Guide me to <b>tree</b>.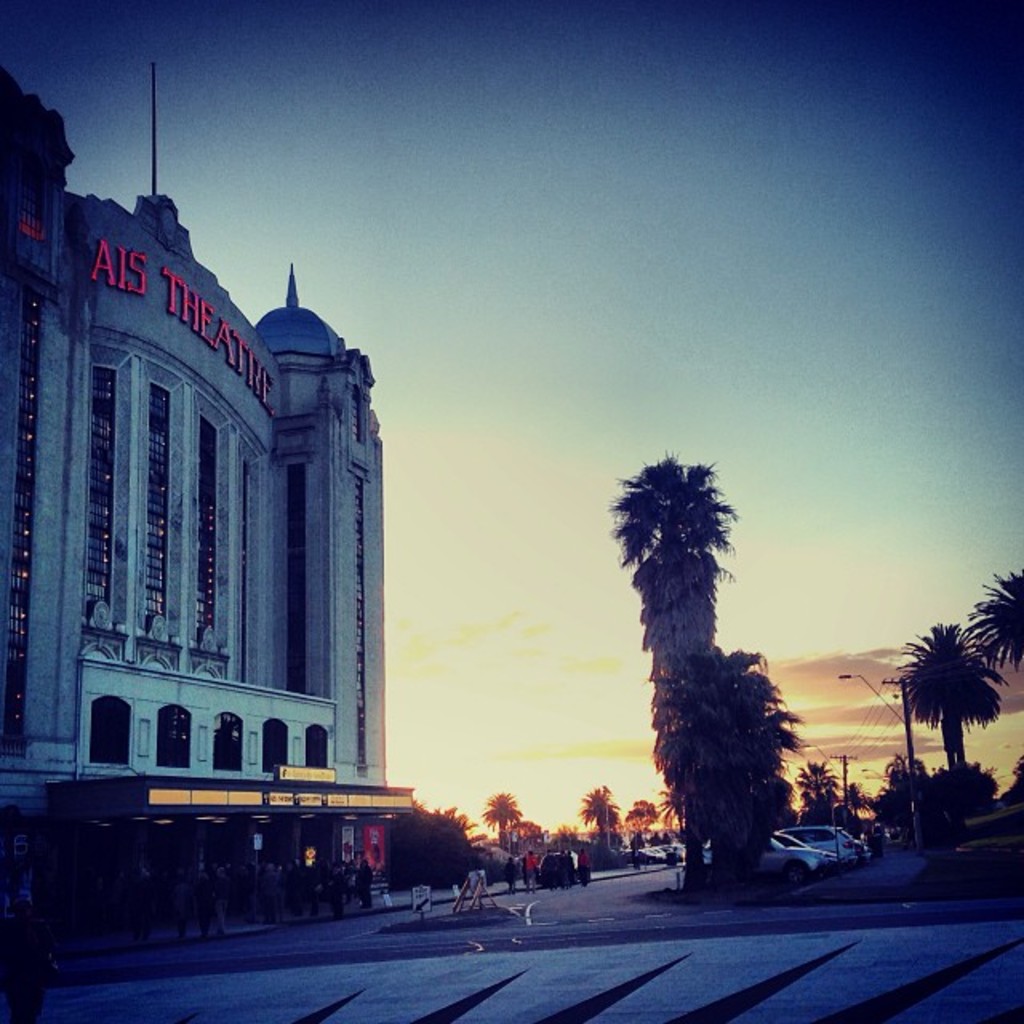
Guidance: (x1=867, y1=747, x2=928, y2=835).
